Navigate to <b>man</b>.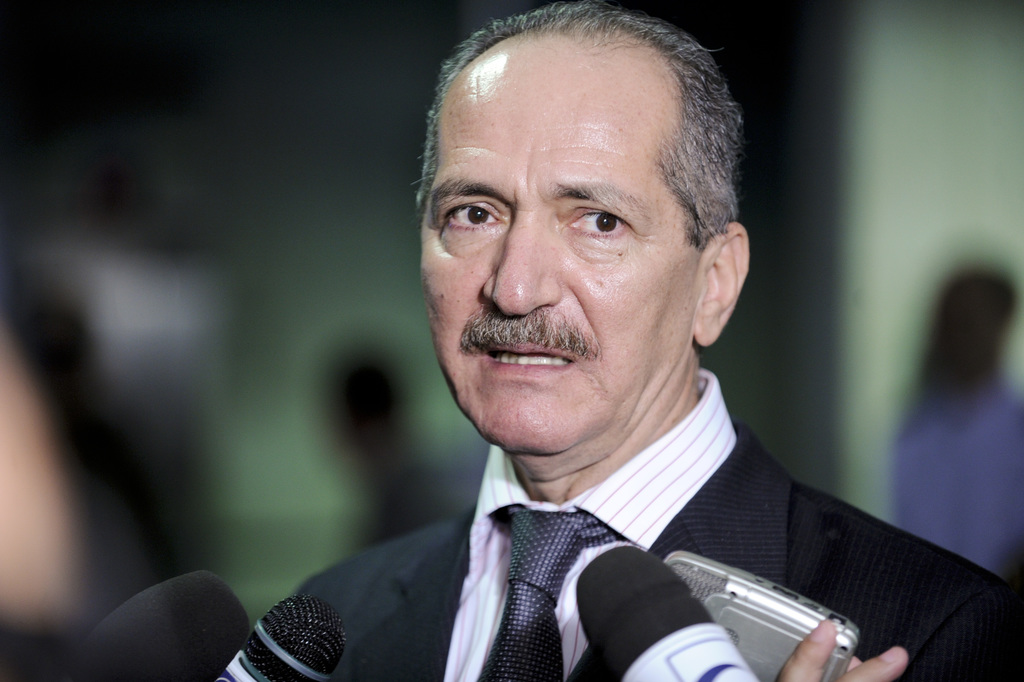
Navigation target: locate(272, 0, 1021, 681).
